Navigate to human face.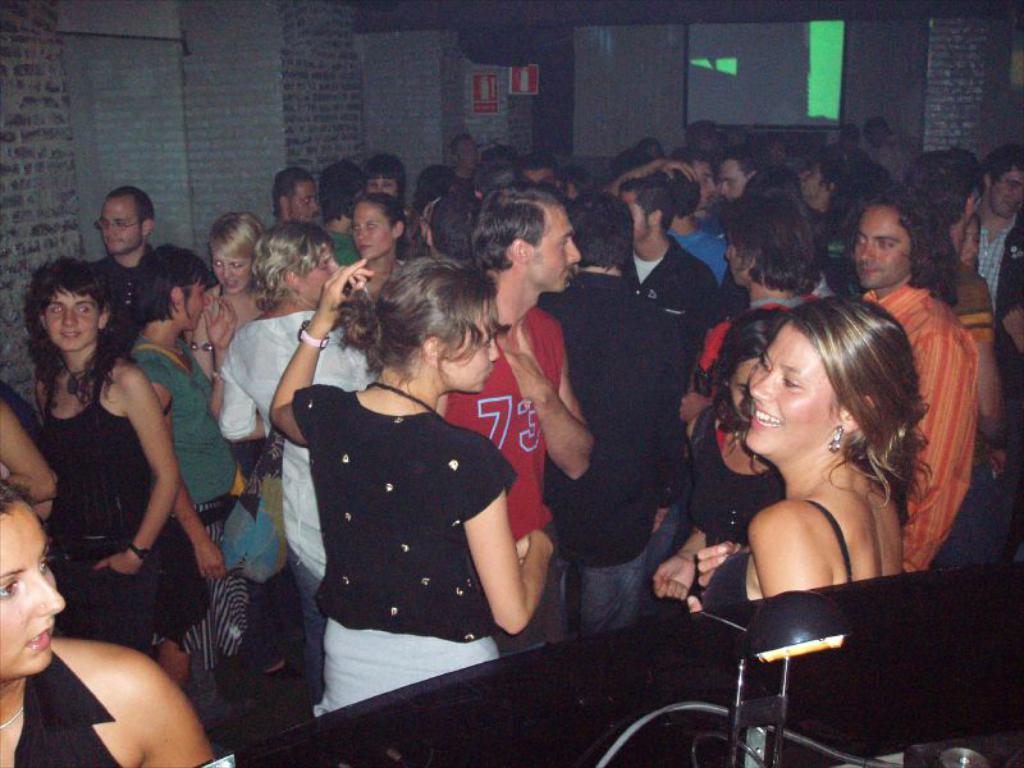
Navigation target: 209, 255, 248, 296.
